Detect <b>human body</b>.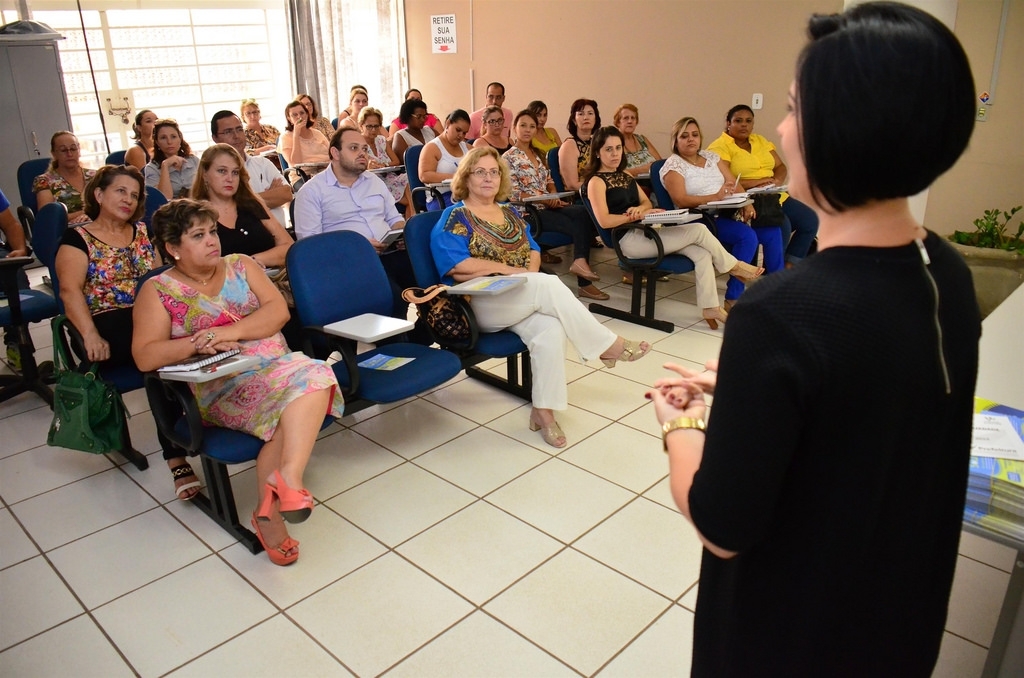
Detected at locate(123, 179, 340, 569).
